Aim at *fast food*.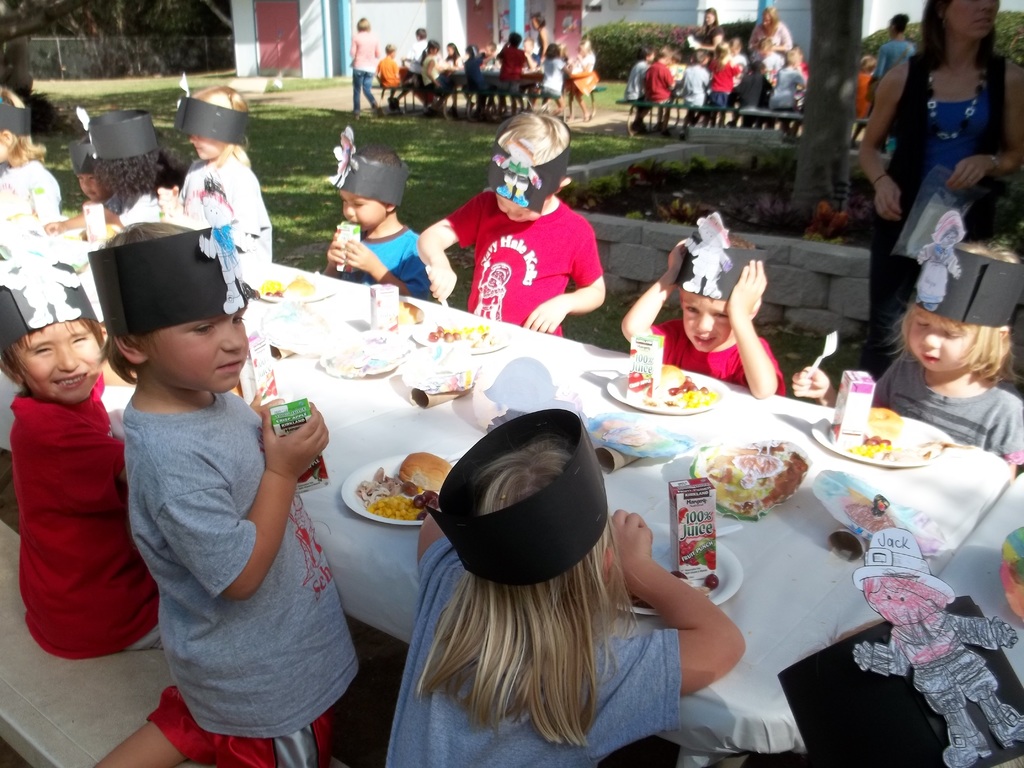
Aimed at x1=865, y1=401, x2=903, y2=431.
